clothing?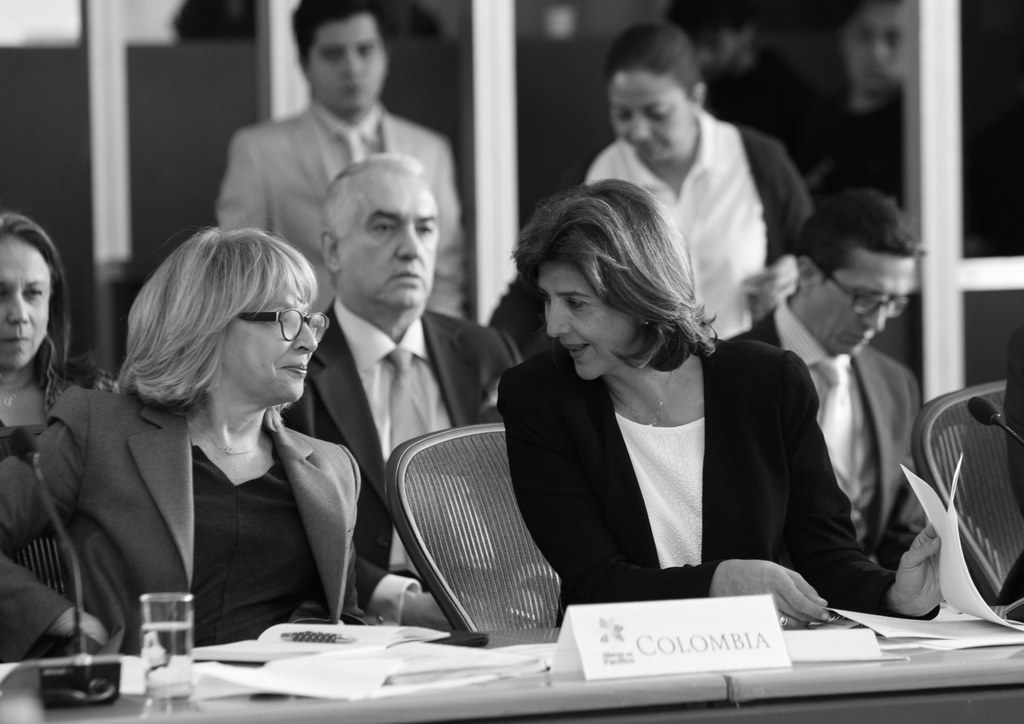
(573,103,833,351)
